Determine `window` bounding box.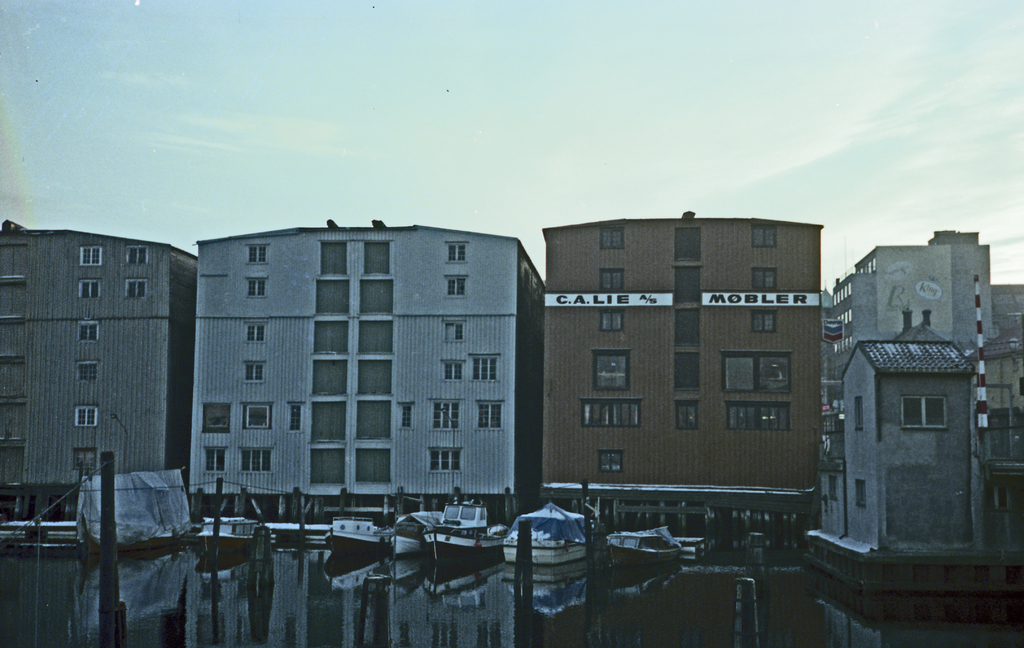
Determined: bbox=(672, 268, 700, 304).
